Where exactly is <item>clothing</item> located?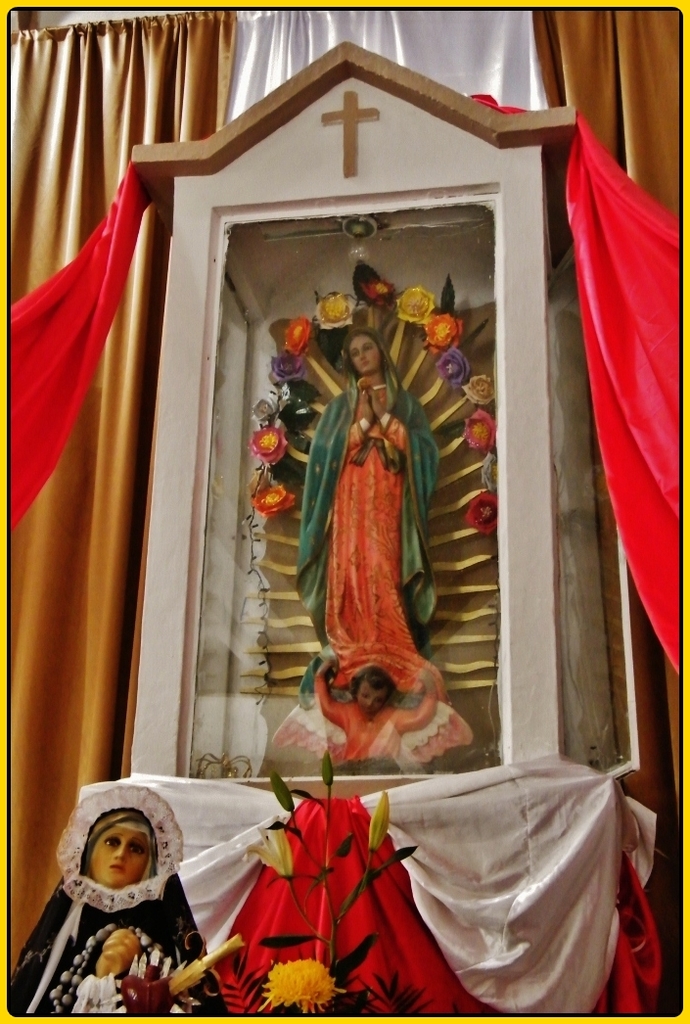
Its bounding box is {"left": 320, "top": 384, "right": 453, "bottom": 692}.
